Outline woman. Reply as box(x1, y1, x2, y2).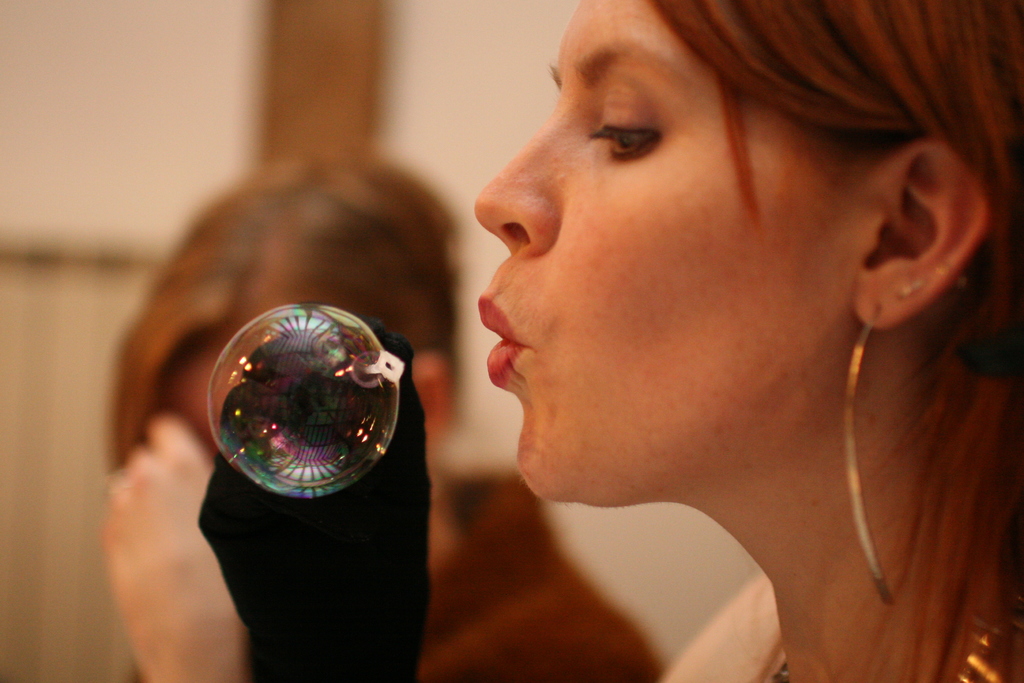
box(109, 150, 661, 682).
